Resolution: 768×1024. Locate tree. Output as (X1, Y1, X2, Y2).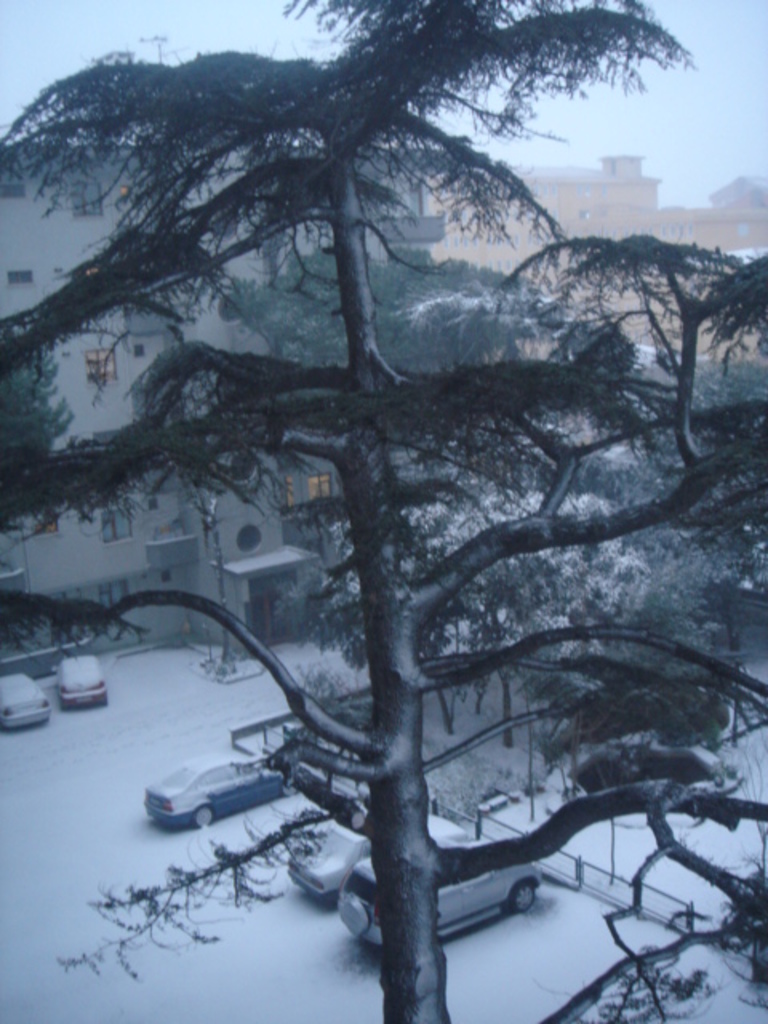
(0, 45, 766, 1011).
